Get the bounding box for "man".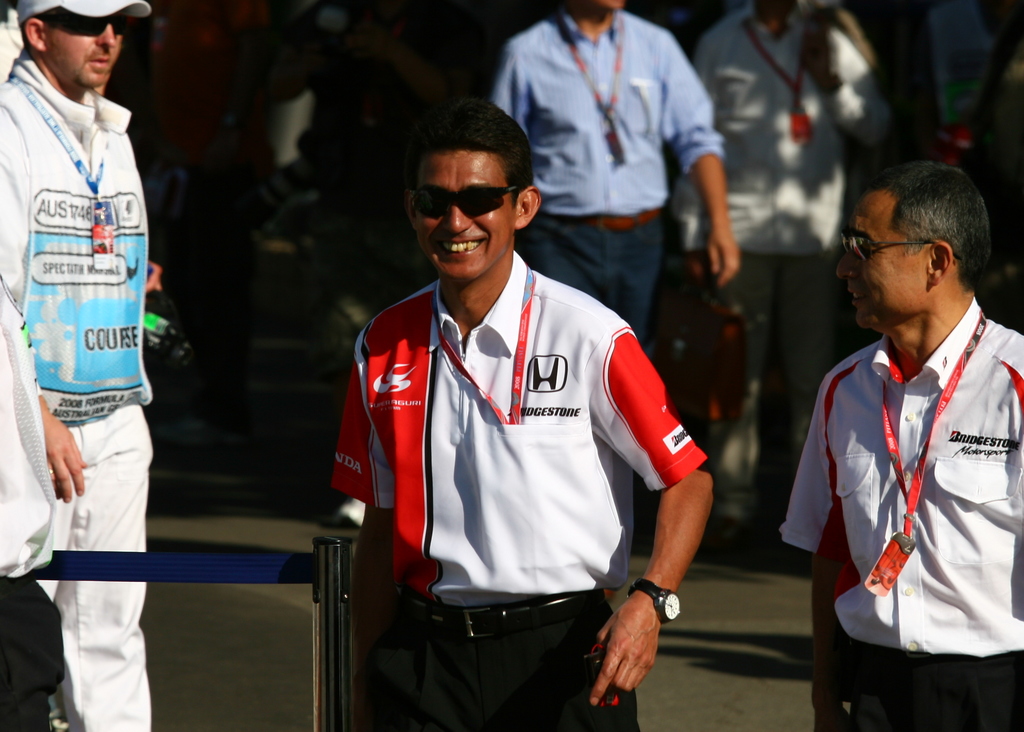
<box>489,0,740,352</box>.
